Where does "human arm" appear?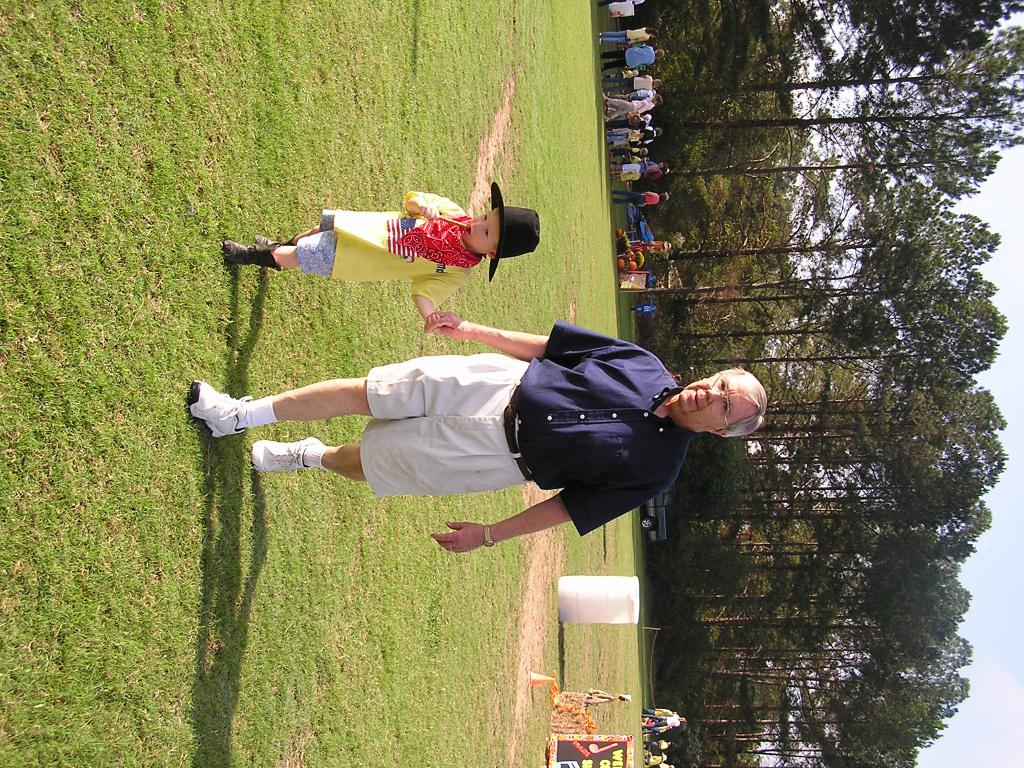
Appears at detection(411, 277, 471, 321).
